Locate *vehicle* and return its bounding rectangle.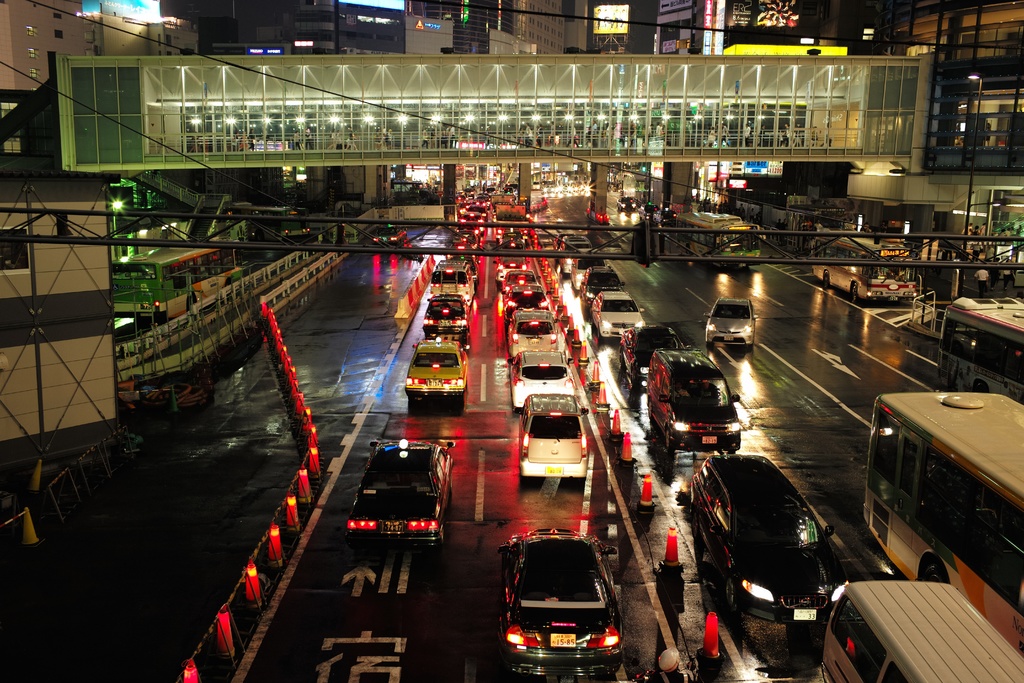
{"left": 616, "top": 321, "right": 687, "bottom": 393}.
